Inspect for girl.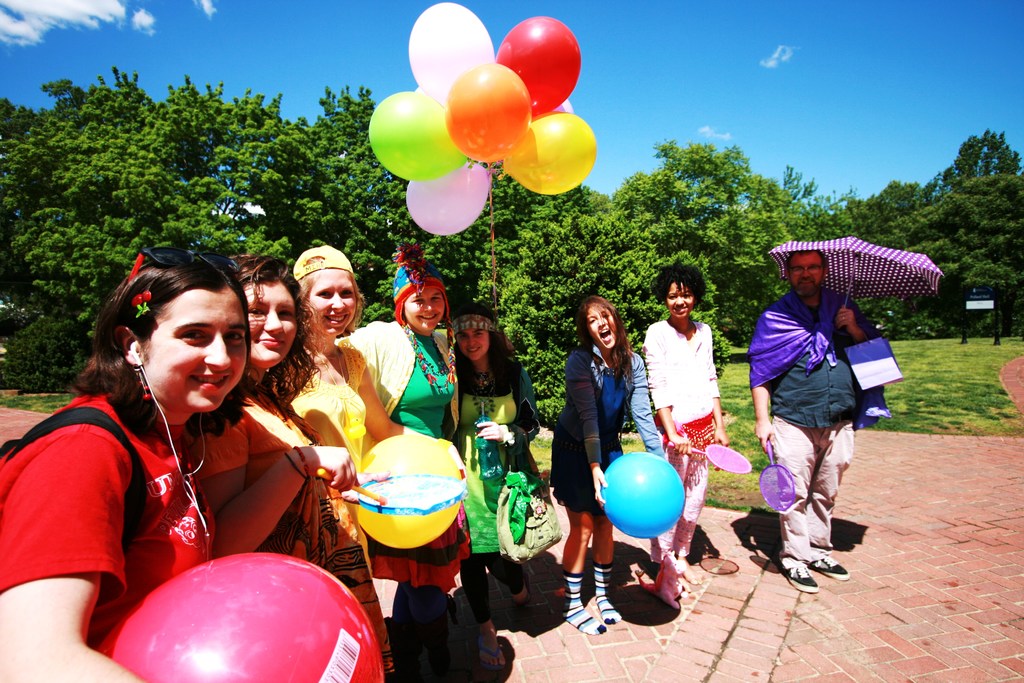
Inspection: box=[650, 257, 730, 584].
